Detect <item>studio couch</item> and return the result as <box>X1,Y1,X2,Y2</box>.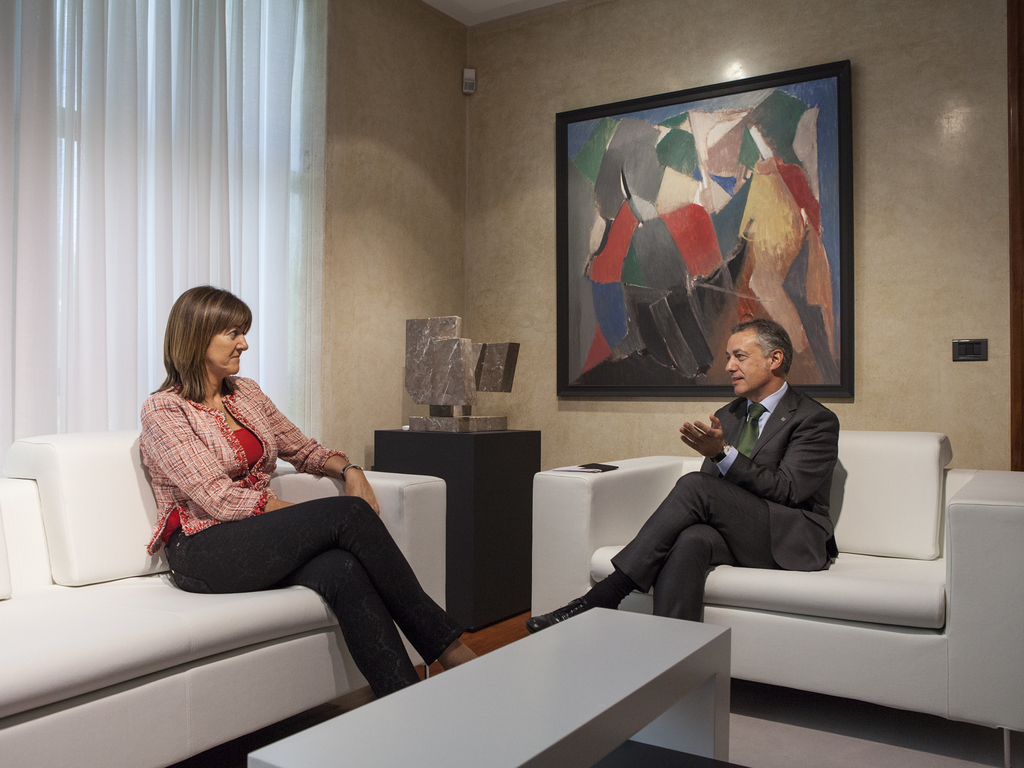
<box>0,430,444,767</box>.
